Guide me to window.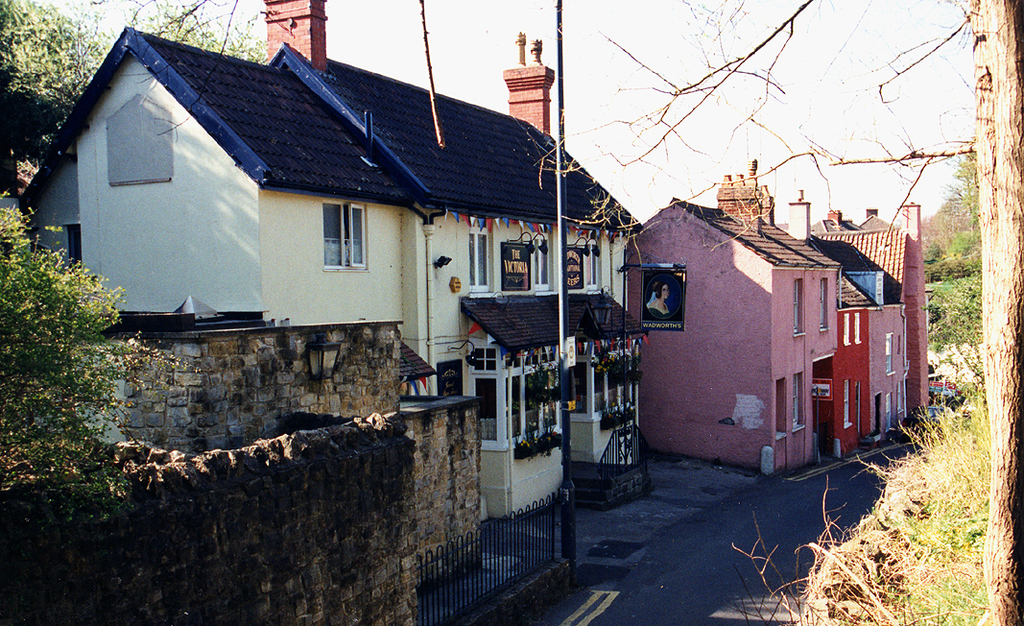
Guidance: select_region(774, 378, 793, 440).
